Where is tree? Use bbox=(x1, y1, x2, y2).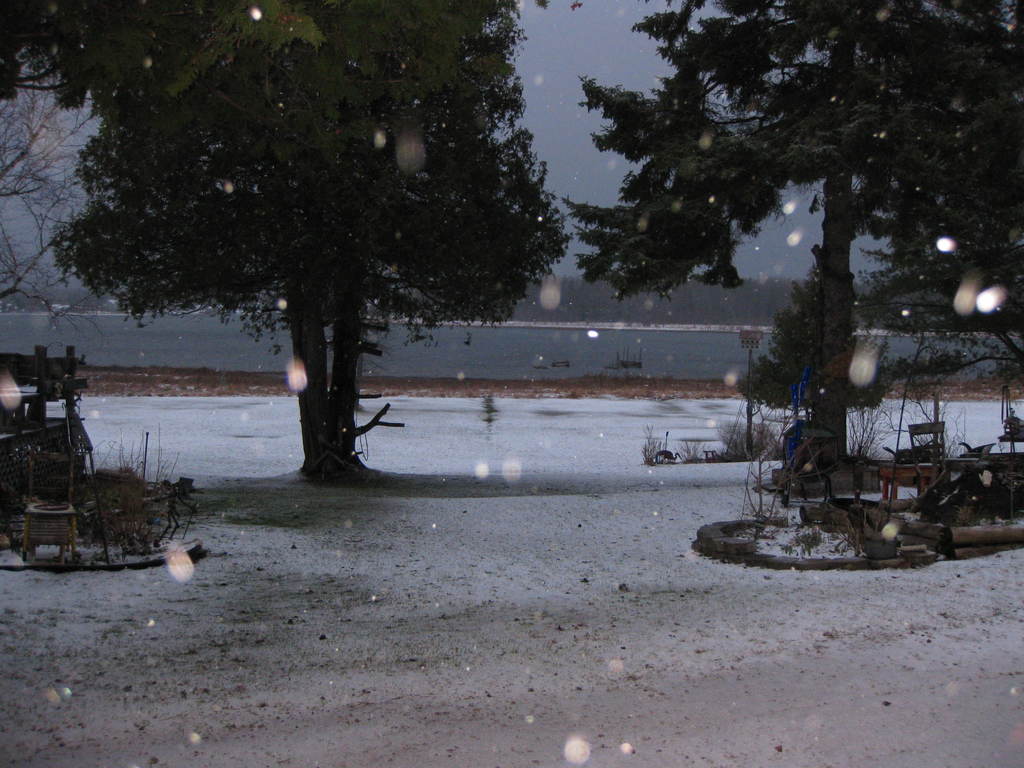
bbox=(555, 0, 1023, 474).
